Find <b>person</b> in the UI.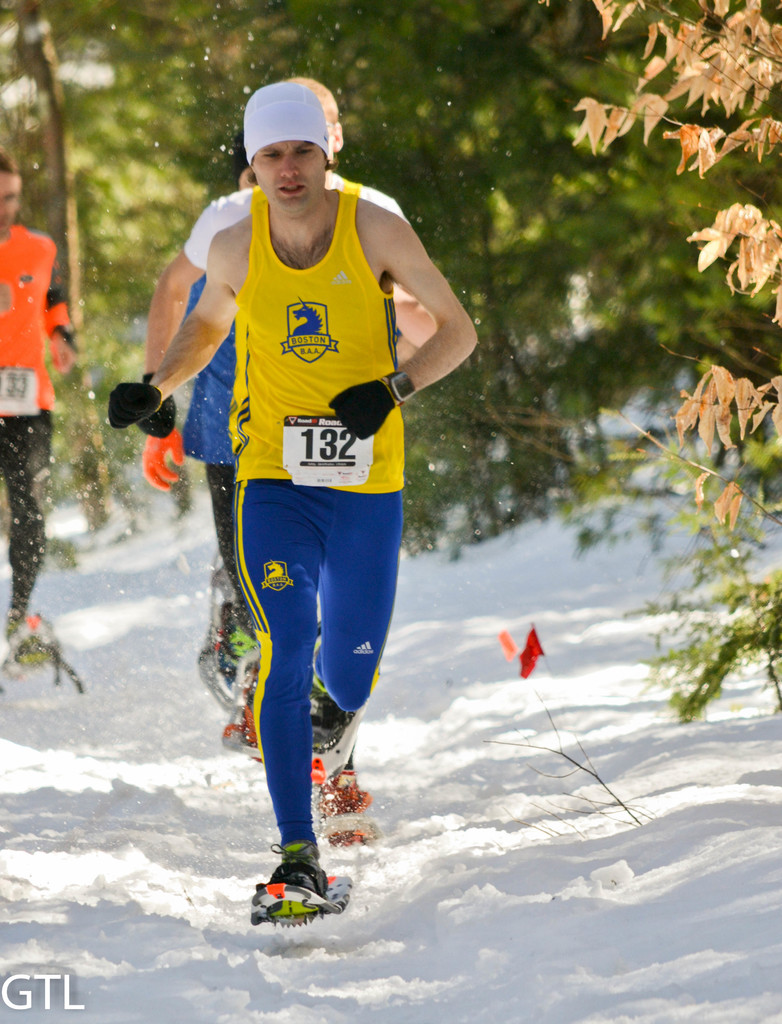
UI element at 127, 168, 247, 713.
